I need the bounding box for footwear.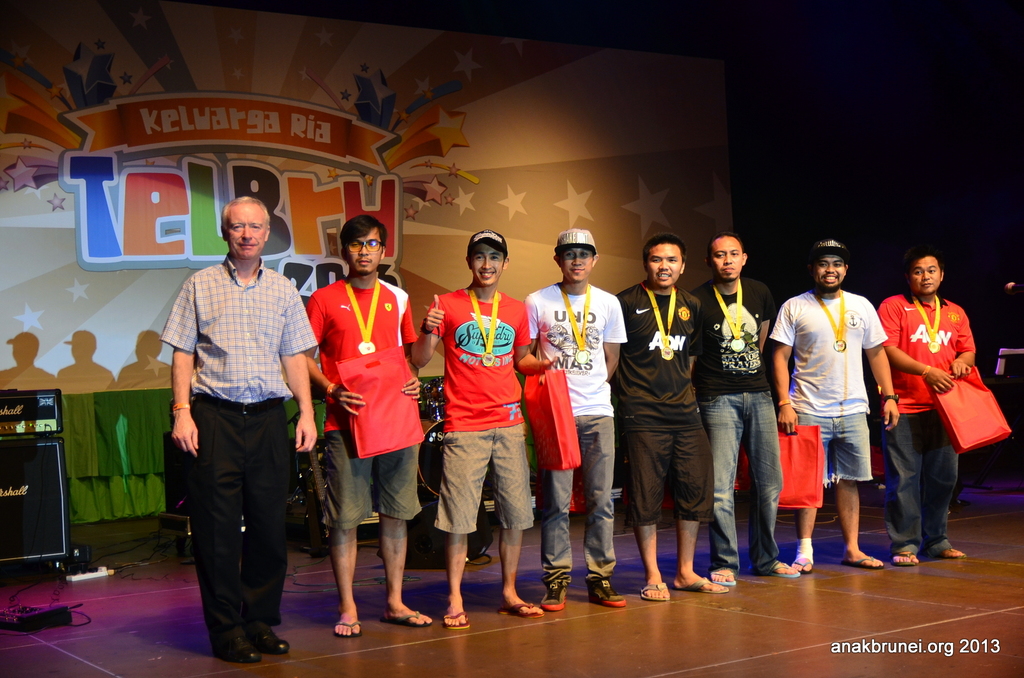
Here it is: select_region(251, 622, 291, 658).
